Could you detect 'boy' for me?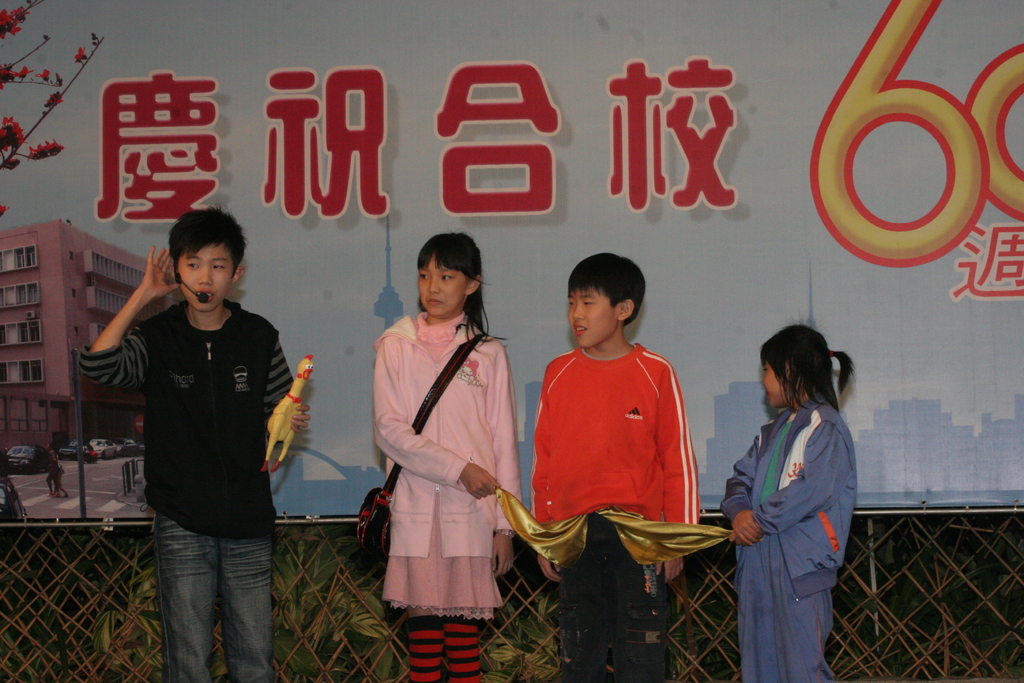
Detection result: 77, 205, 312, 682.
